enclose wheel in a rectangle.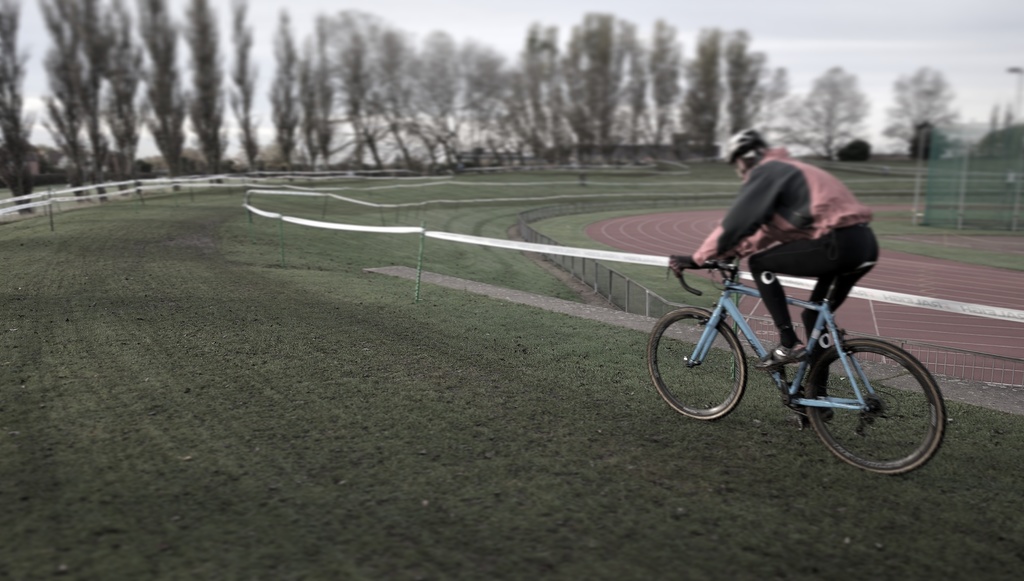
region(640, 302, 750, 425).
